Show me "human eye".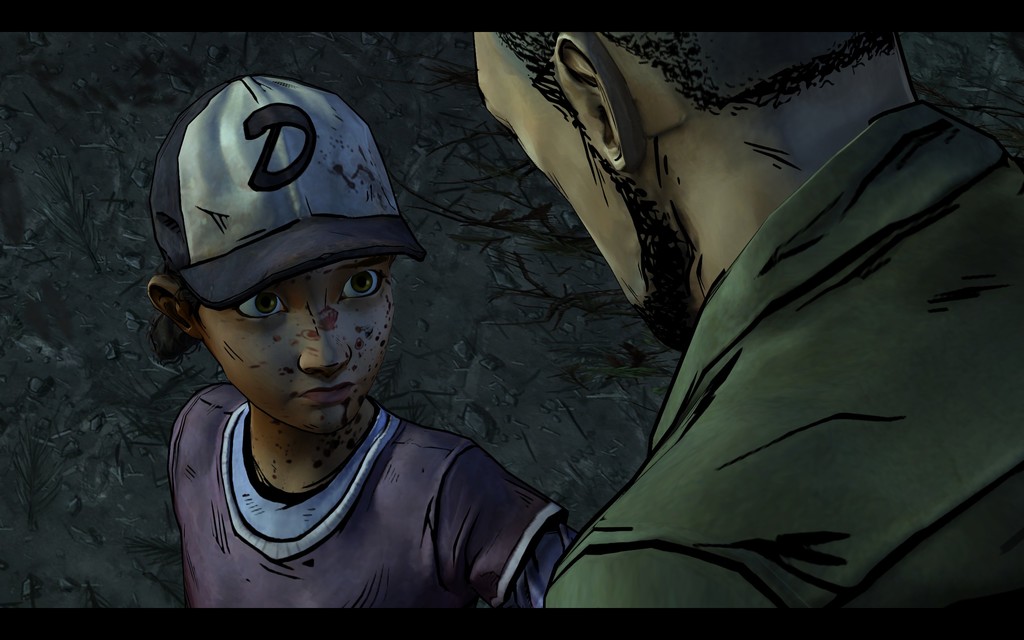
"human eye" is here: l=328, t=266, r=388, b=306.
